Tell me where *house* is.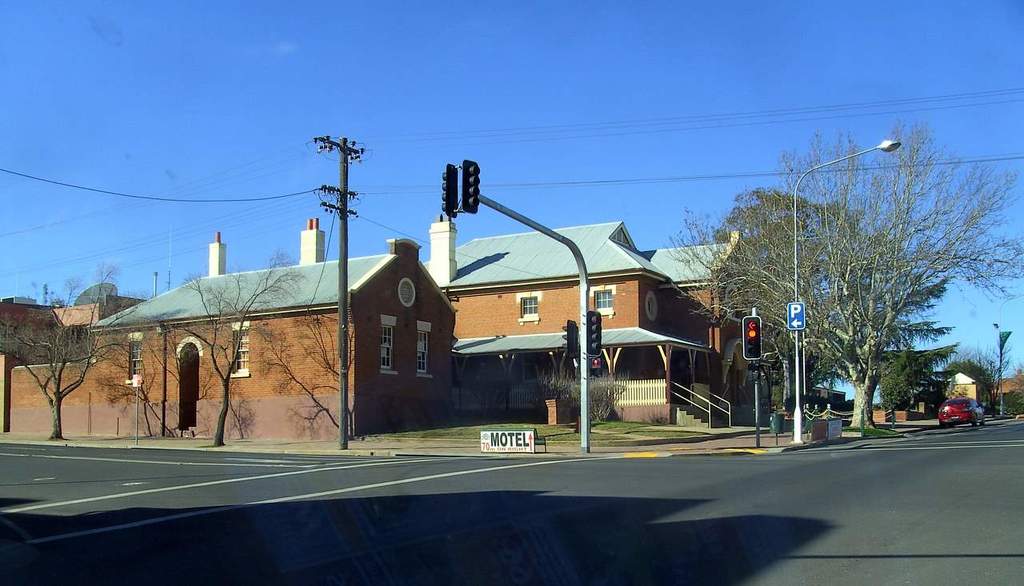
*house* is at <box>947,368,976,407</box>.
